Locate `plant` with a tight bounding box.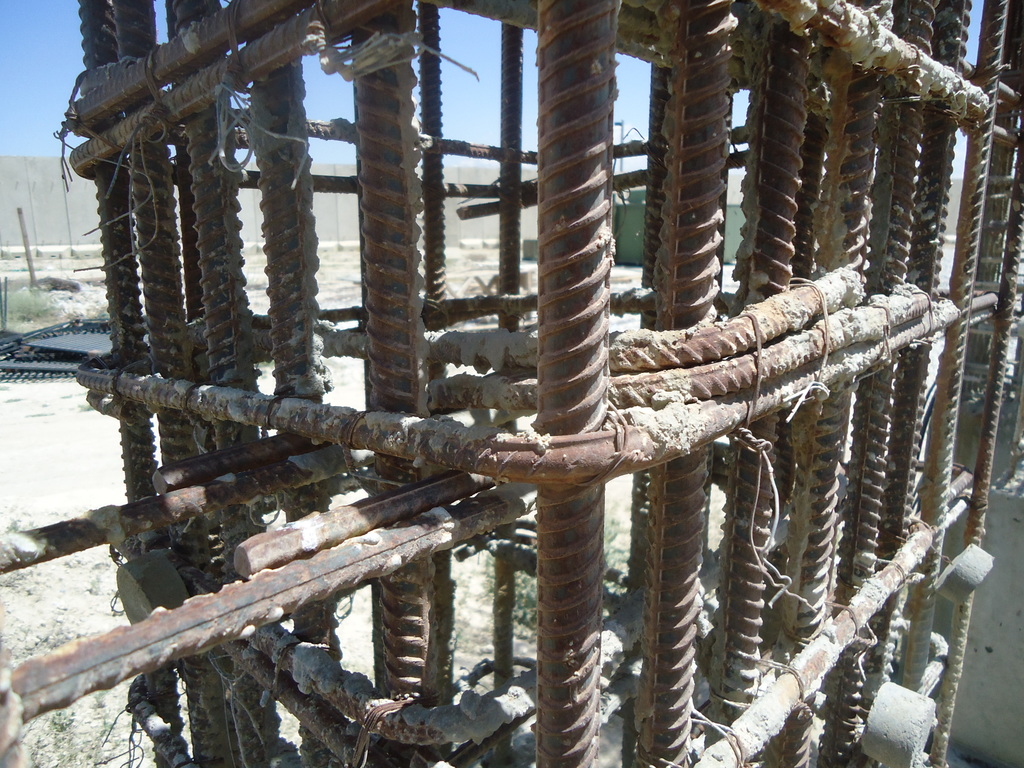
[x1=47, y1=705, x2=79, y2=735].
